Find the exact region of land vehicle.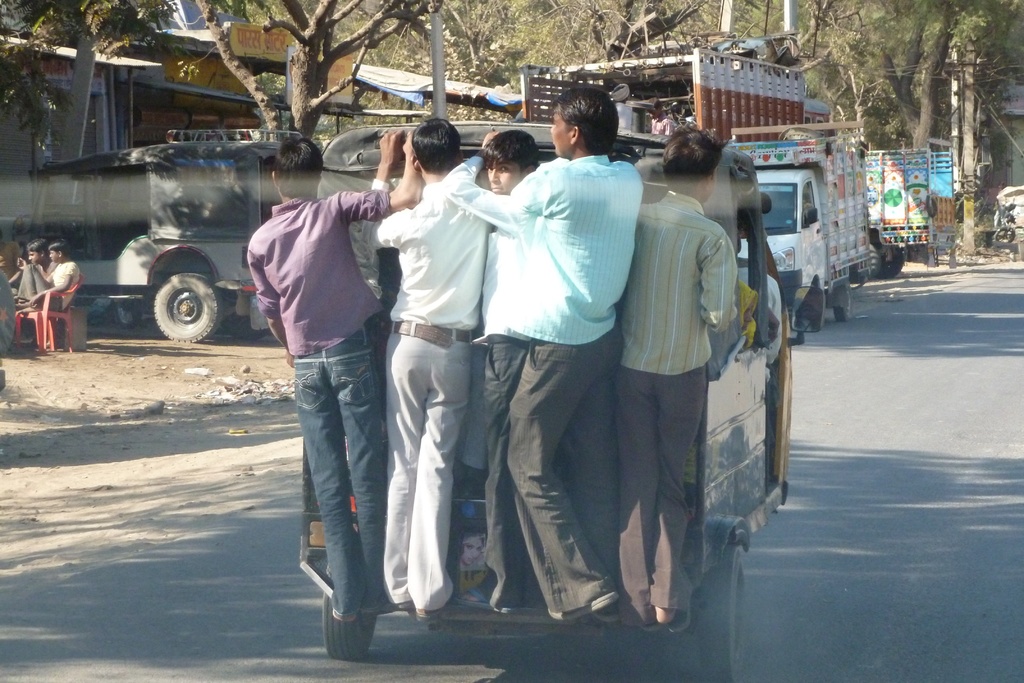
Exact region: [521, 48, 829, 151].
